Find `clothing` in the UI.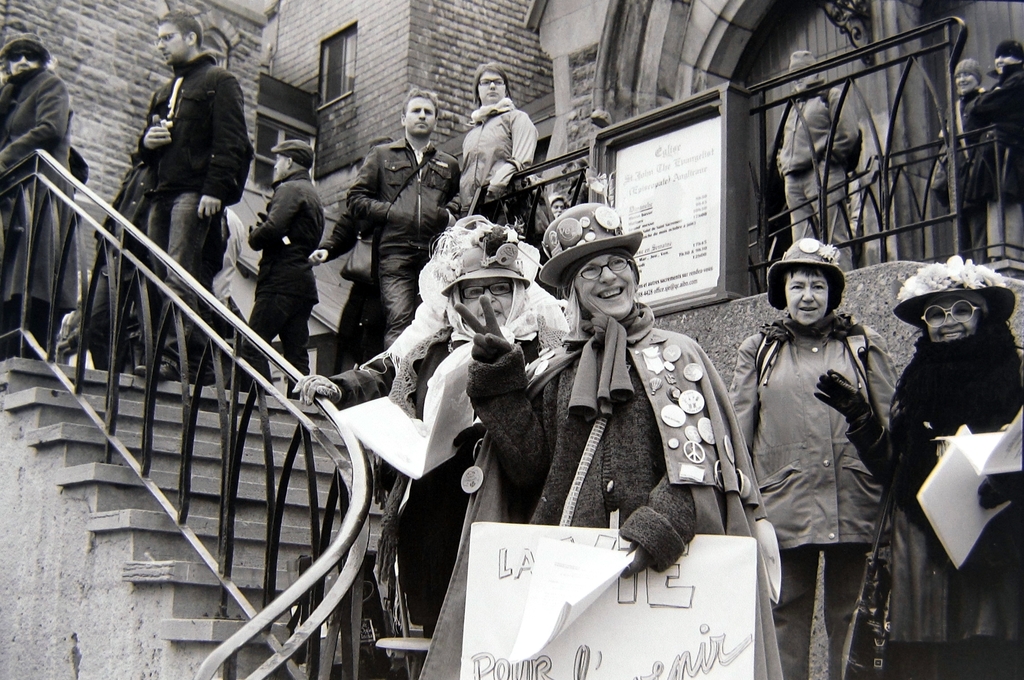
UI element at x1=461 y1=113 x2=544 y2=213.
